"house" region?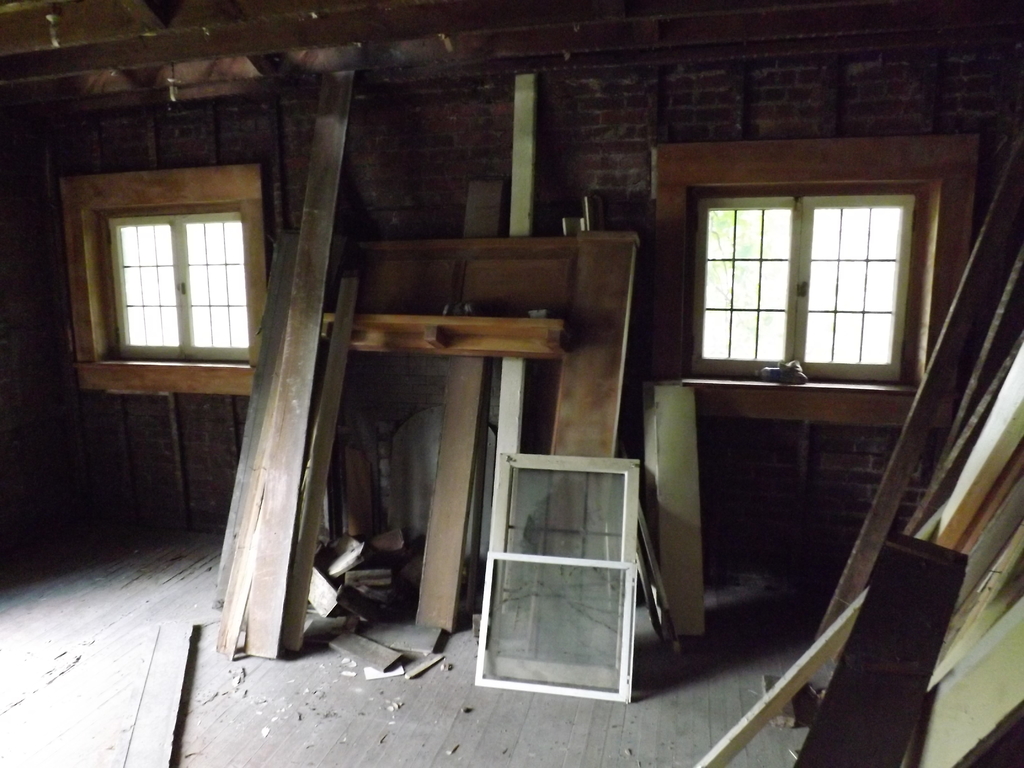
{"x1": 0, "y1": 0, "x2": 1023, "y2": 767}
